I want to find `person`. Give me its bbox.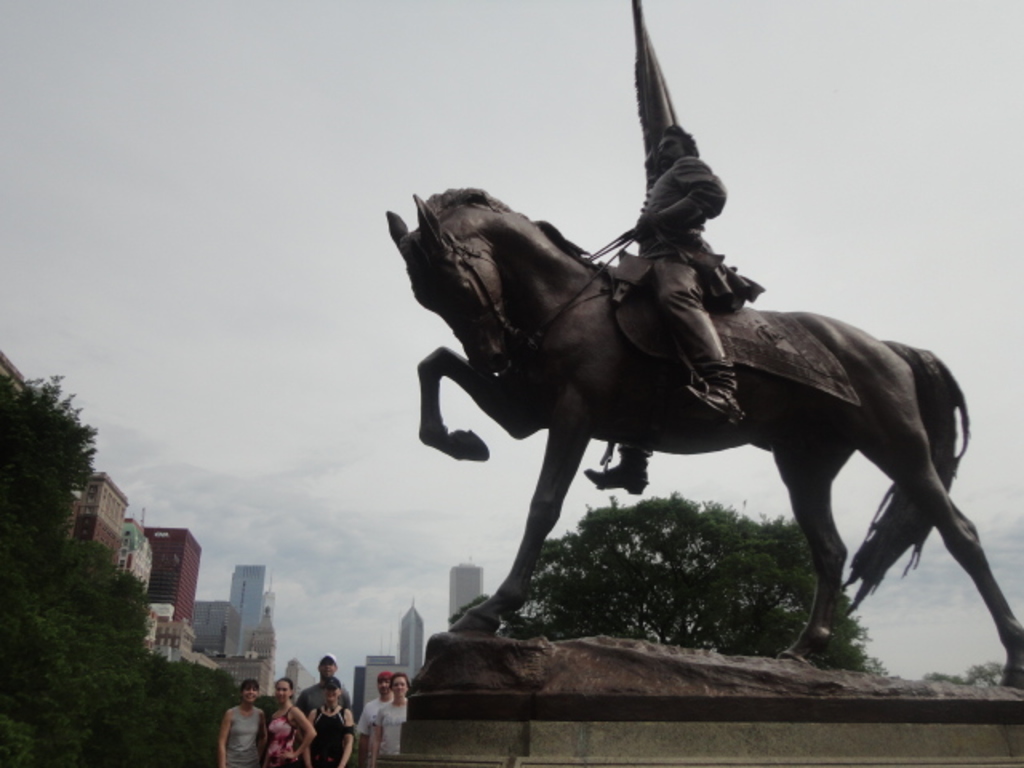
[291, 648, 349, 718].
